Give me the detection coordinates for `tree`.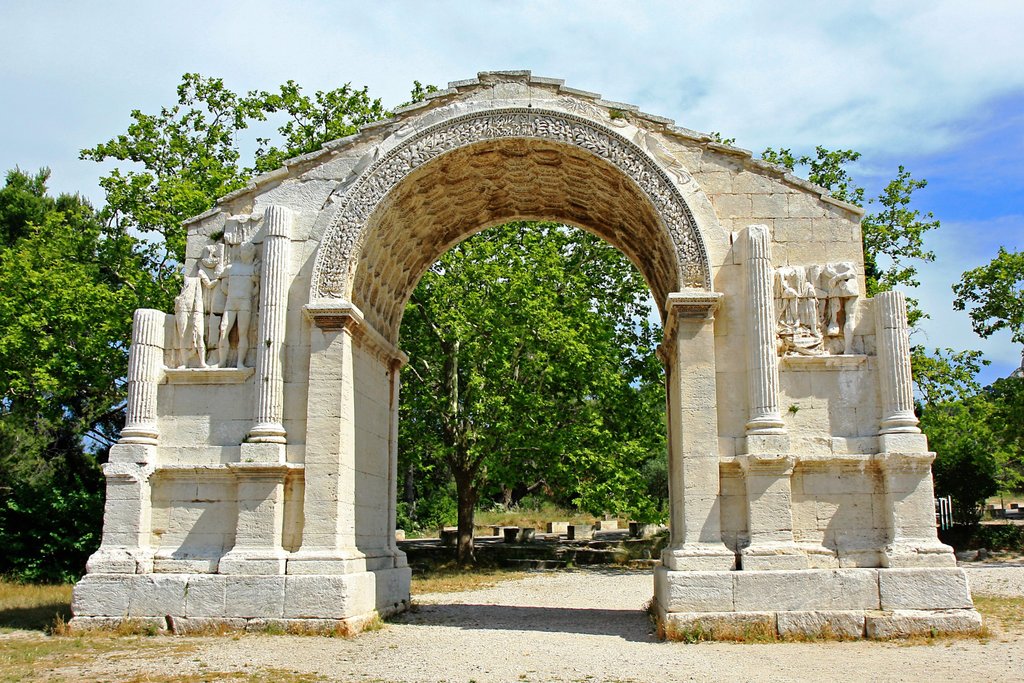
rect(718, 133, 1023, 563).
